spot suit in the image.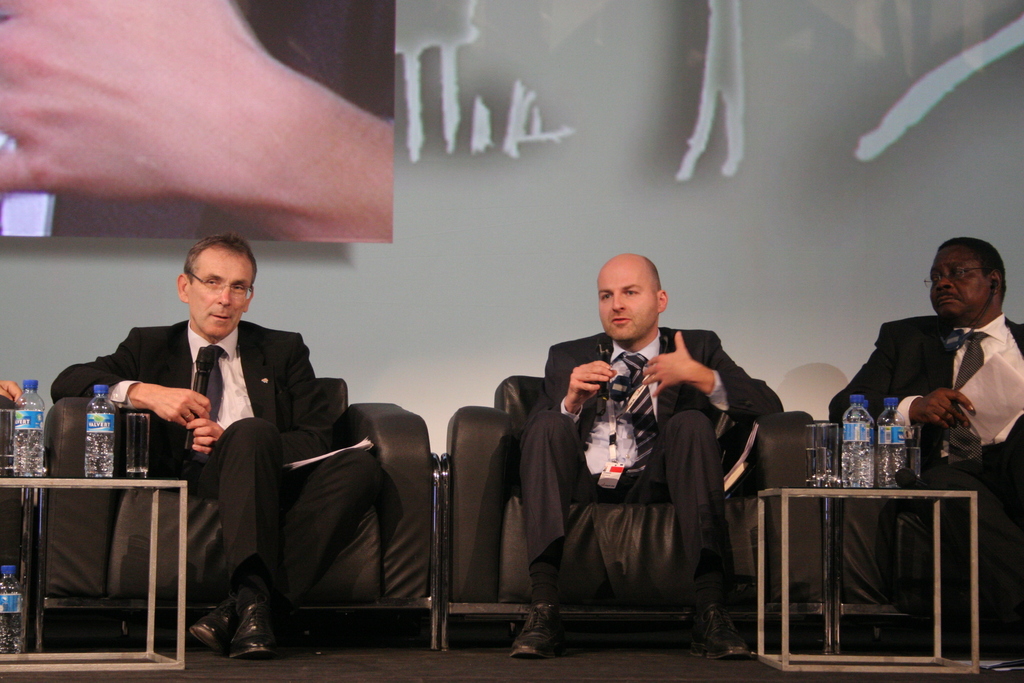
suit found at locate(827, 315, 1023, 627).
